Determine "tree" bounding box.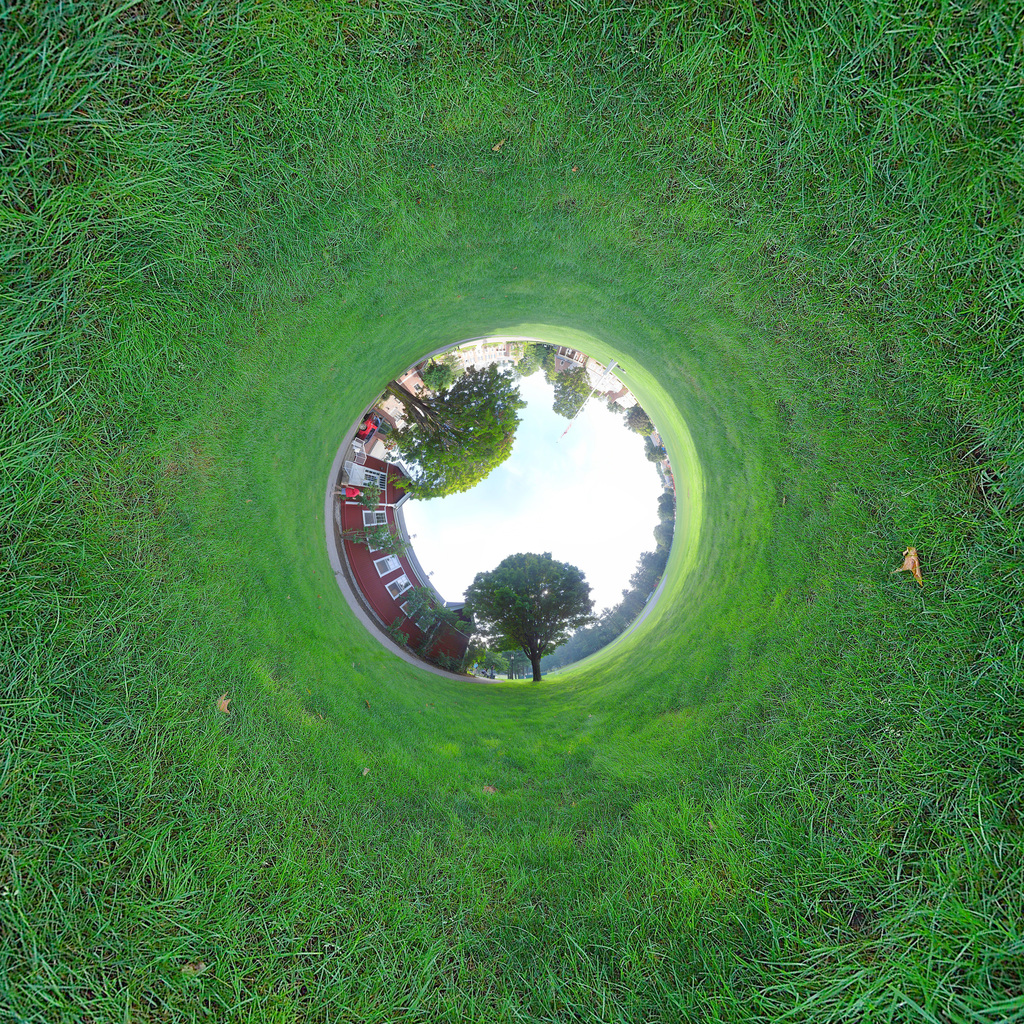
Determined: (left=384, top=362, right=528, bottom=498).
